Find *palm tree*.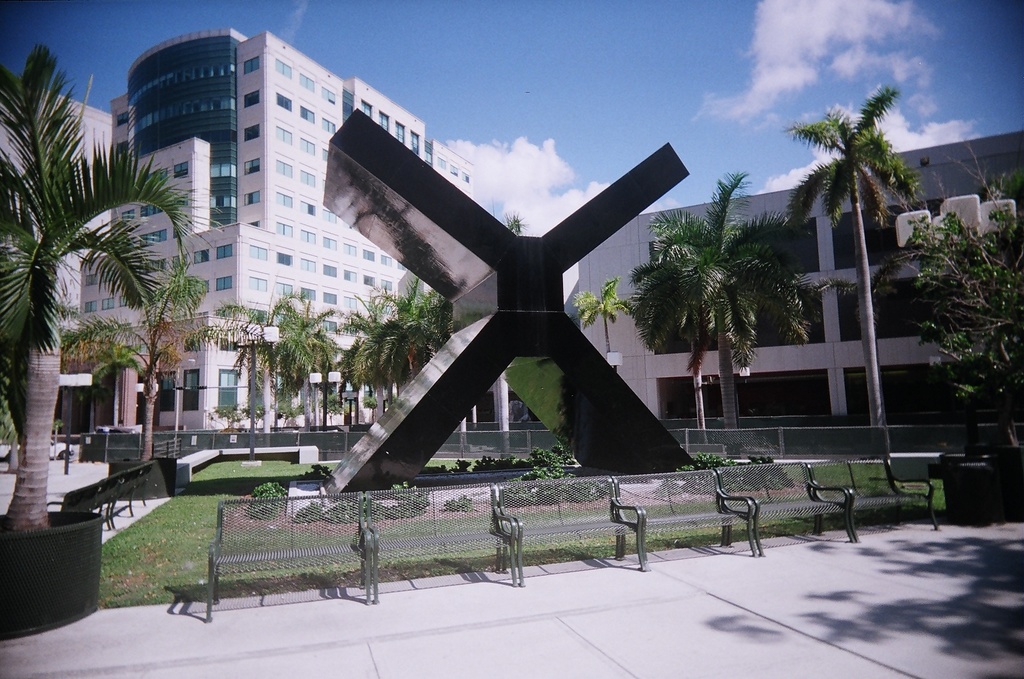
(256,291,343,443).
